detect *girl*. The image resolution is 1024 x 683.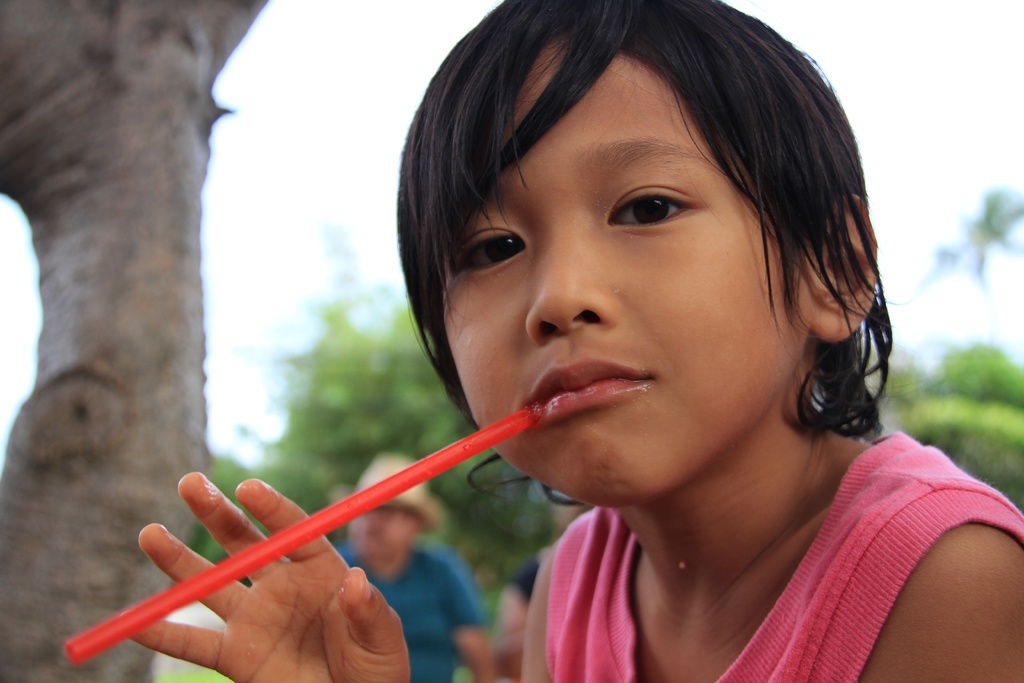
pyautogui.locateOnScreen(127, 0, 1023, 682).
